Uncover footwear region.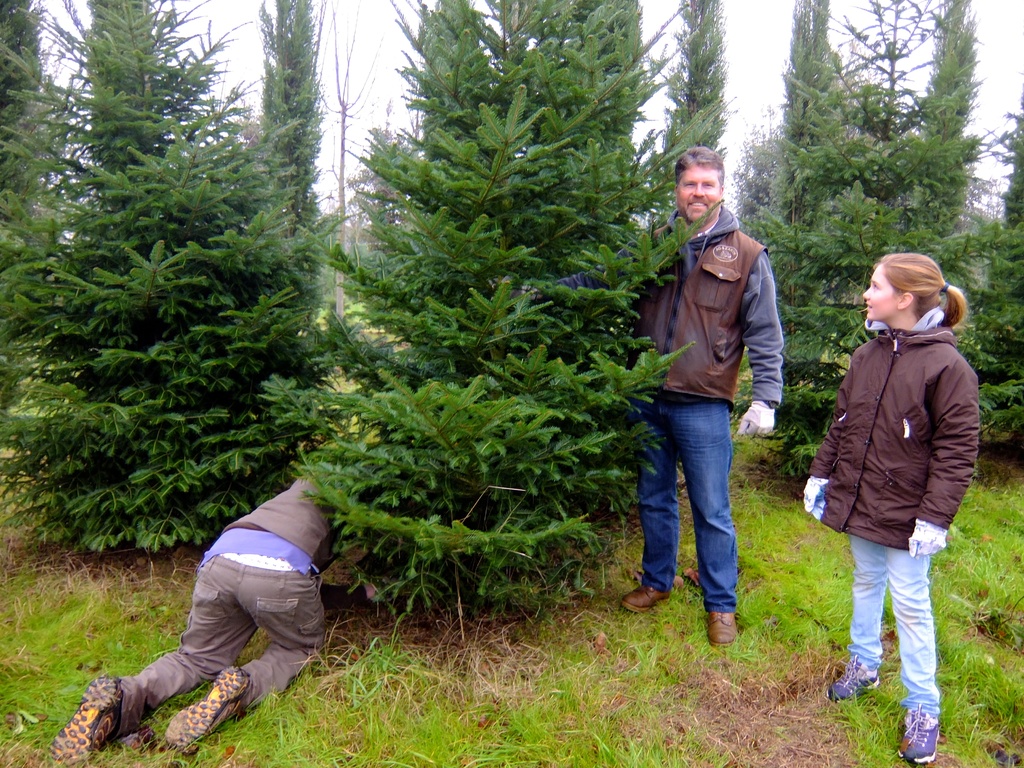
Uncovered: select_region(164, 666, 250, 762).
